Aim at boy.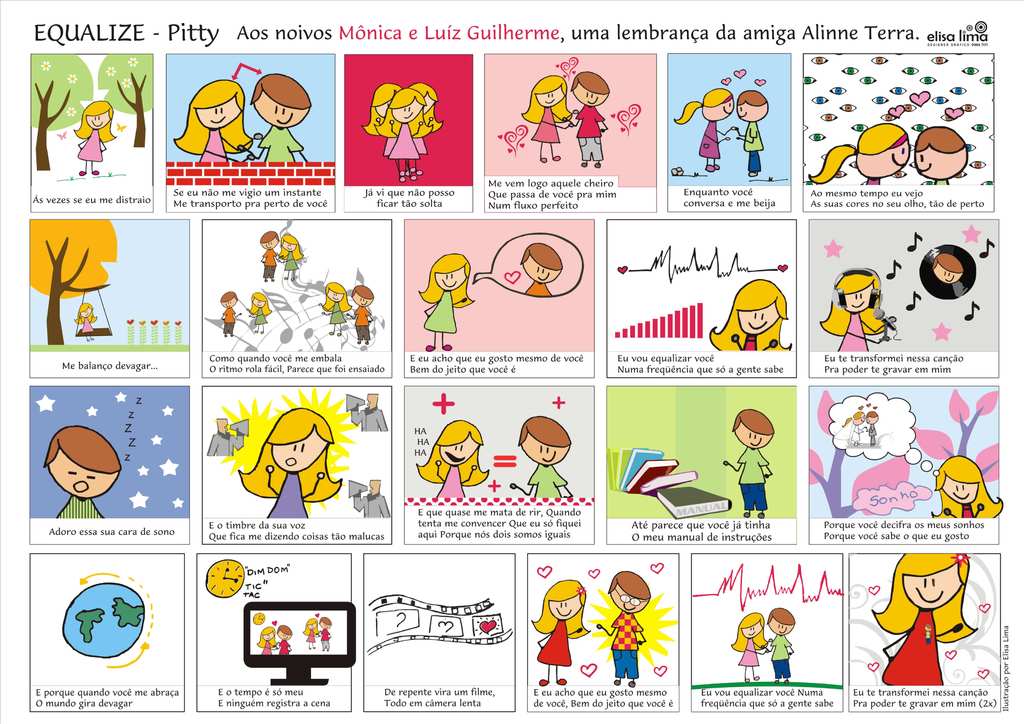
Aimed at (762,609,799,691).
